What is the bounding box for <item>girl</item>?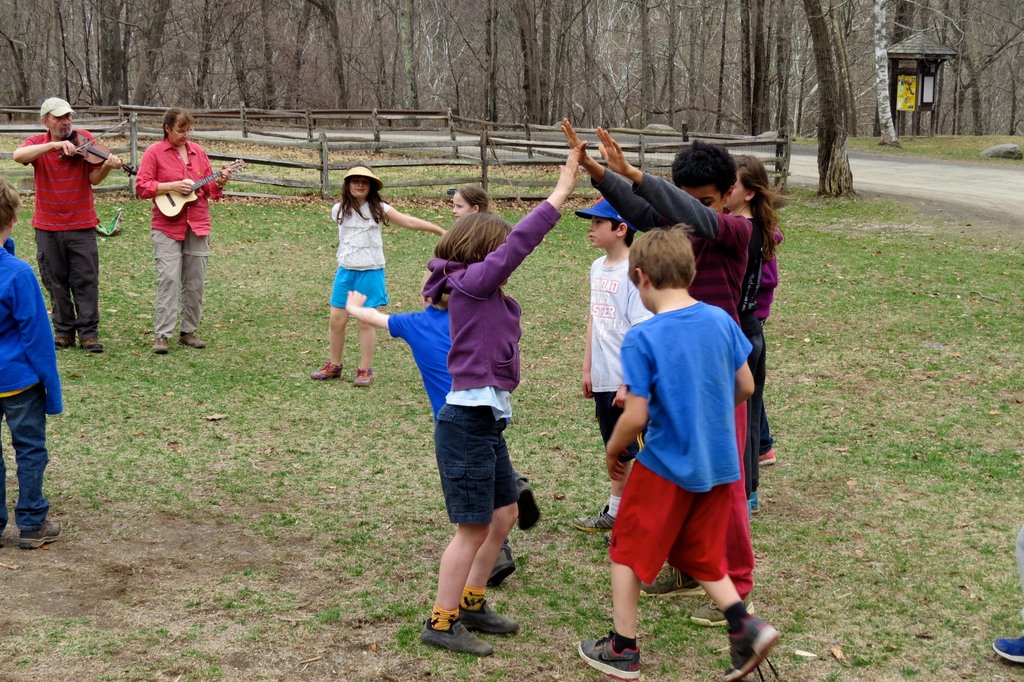
(420,148,579,656).
